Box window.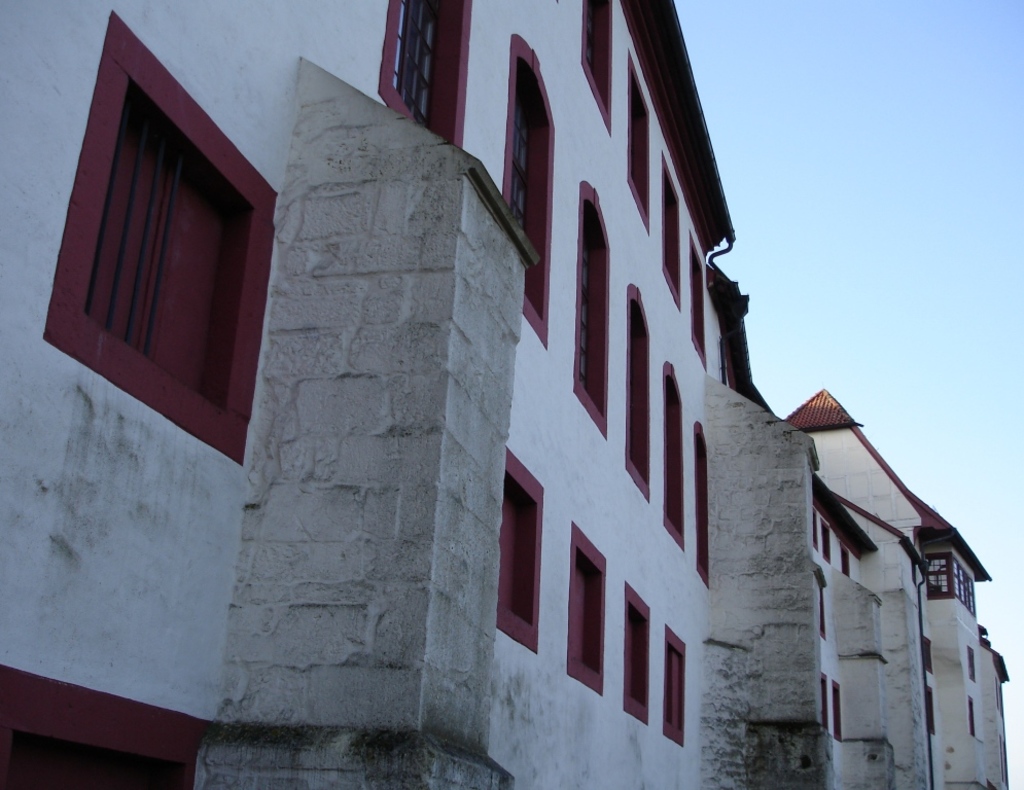
378 0 476 150.
